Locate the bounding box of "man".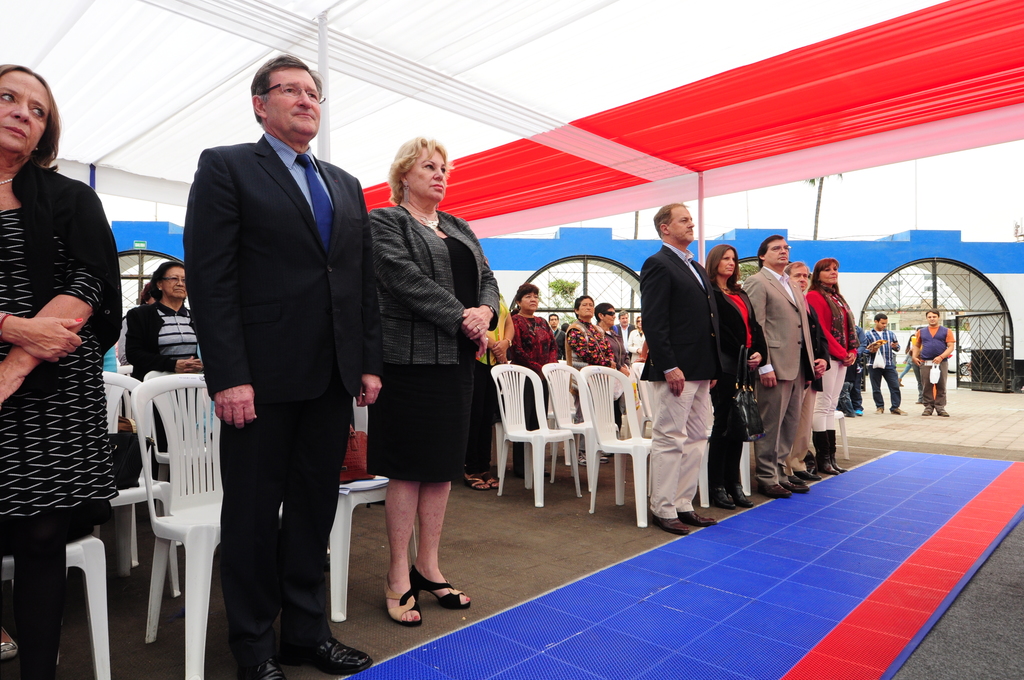
Bounding box: 184:53:383:679.
